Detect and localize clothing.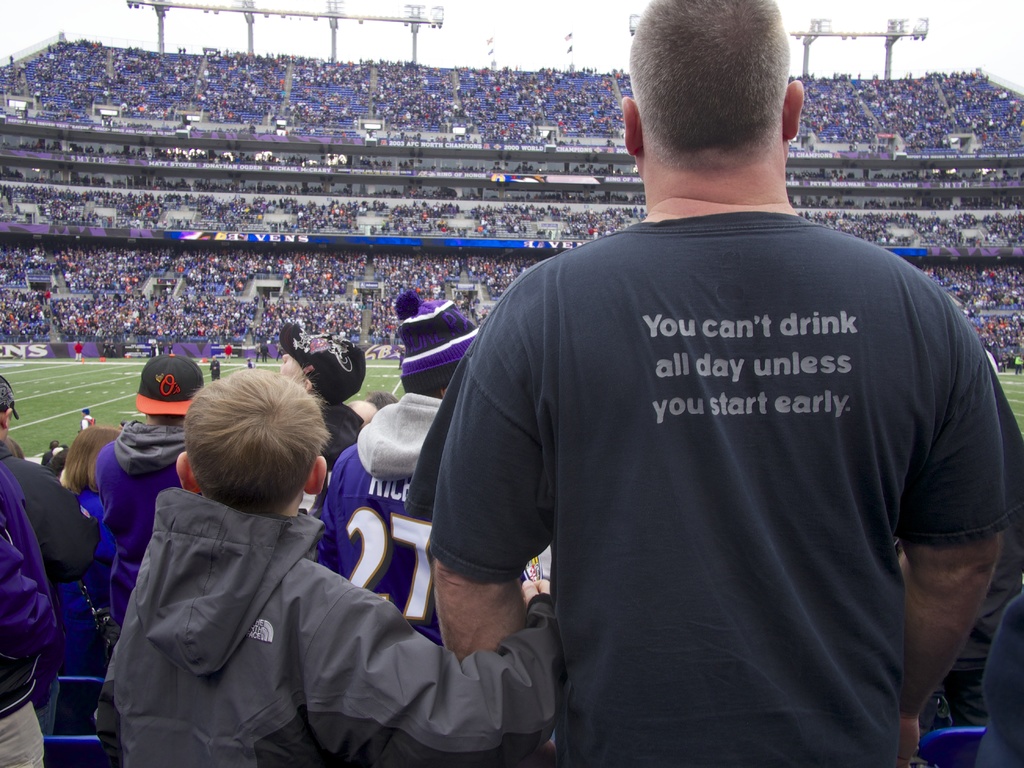
Localized at box=[438, 186, 995, 746].
